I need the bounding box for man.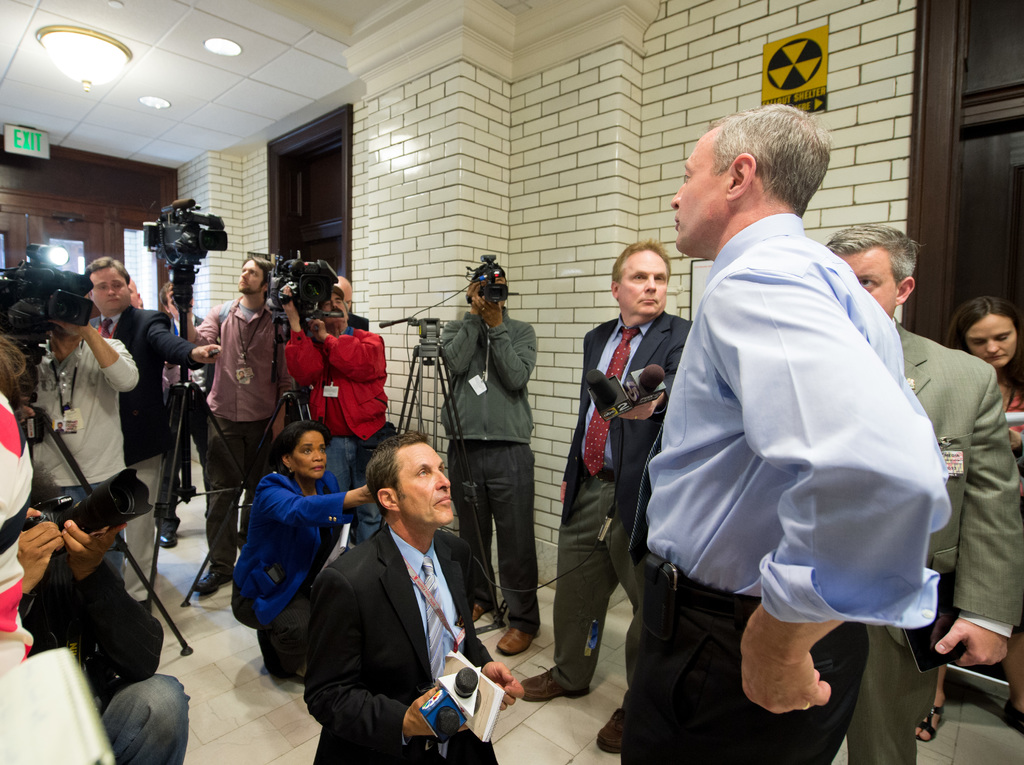
Here it is: [x1=81, y1=254, x2=223, y2=617].
